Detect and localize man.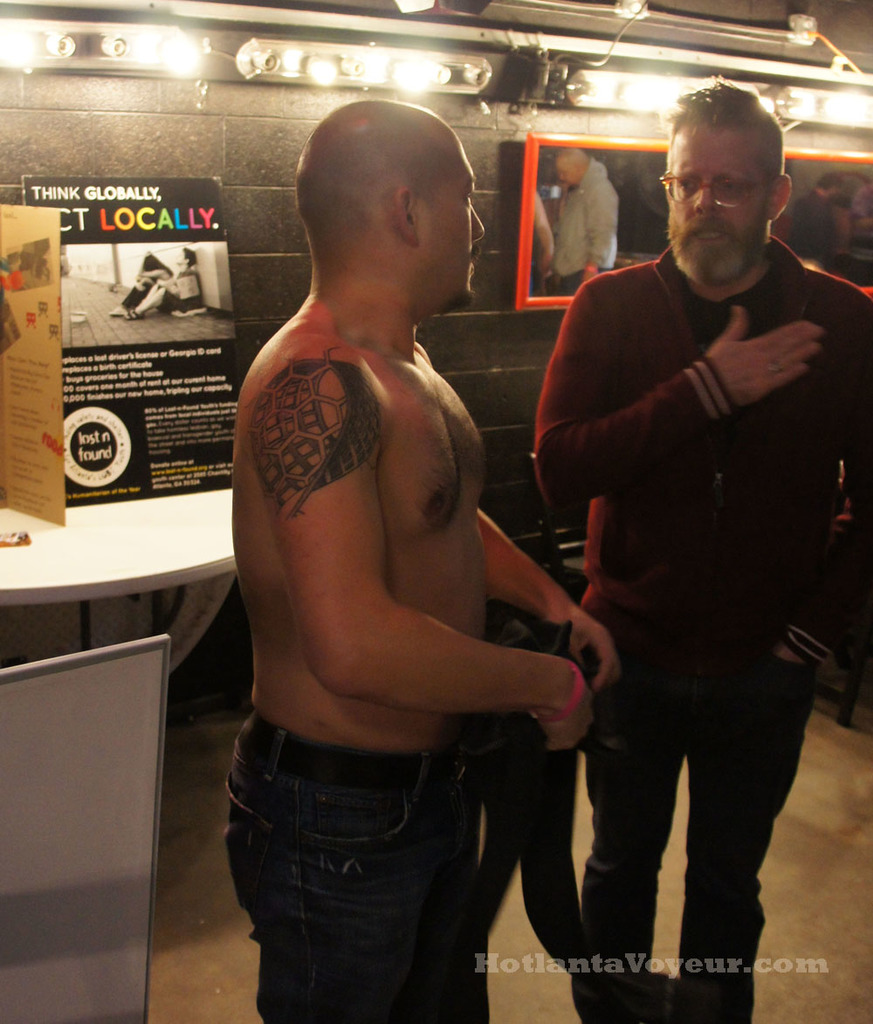
Localized at Rect(226, 97, 620, 1023).
